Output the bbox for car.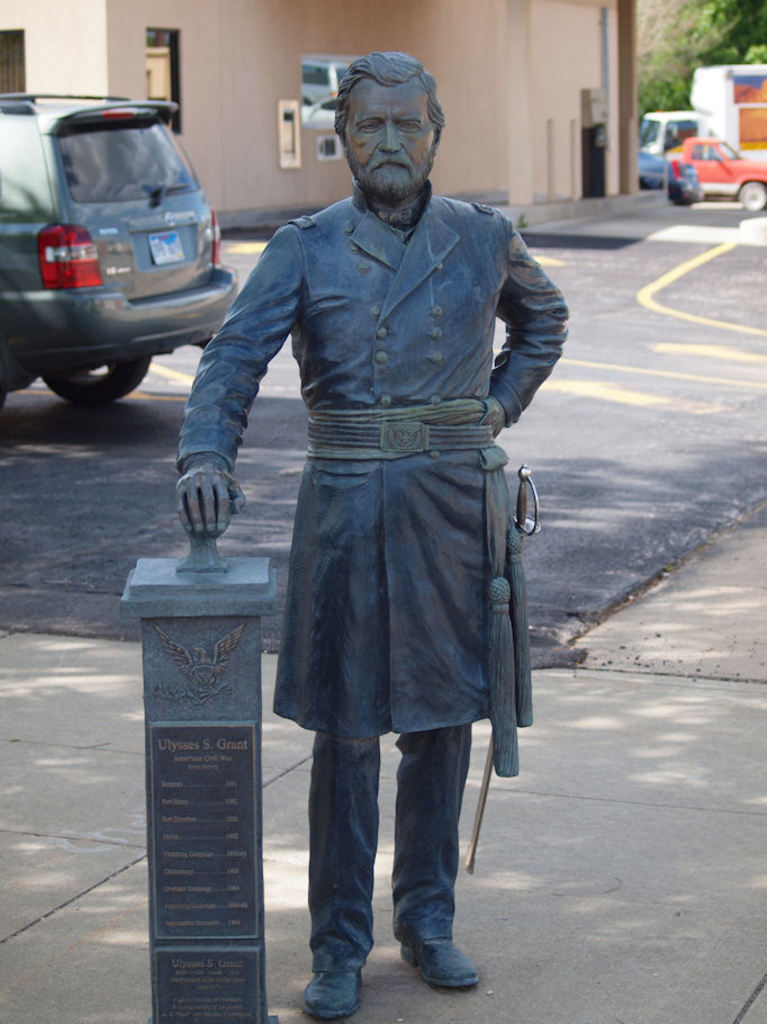
<region>8, 74, 249, 394</region>.
